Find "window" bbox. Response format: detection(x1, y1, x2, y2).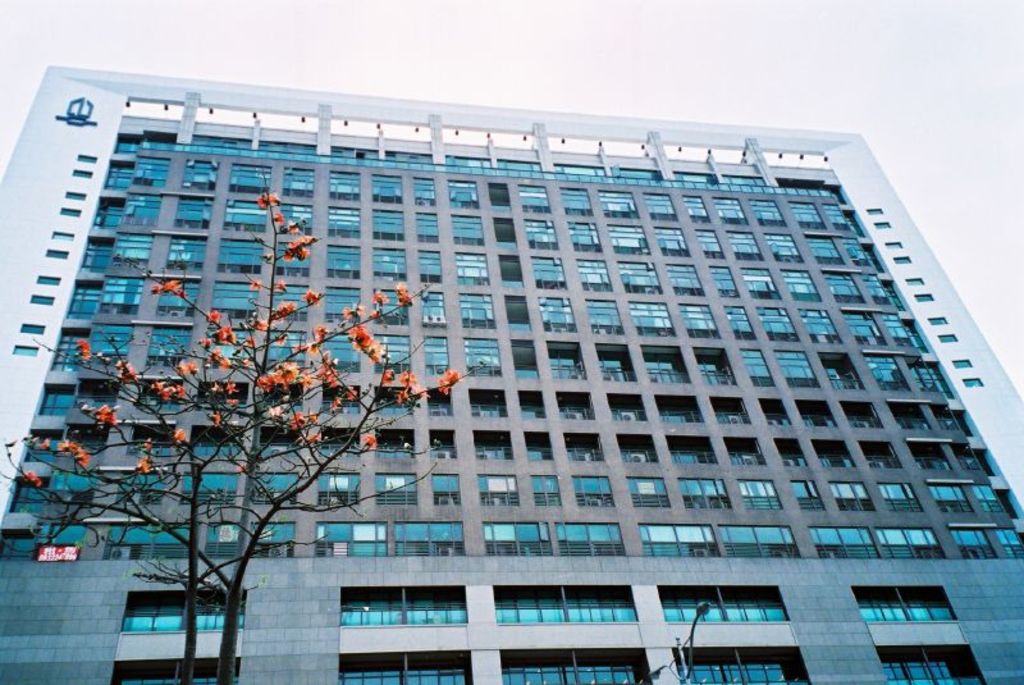
detection(804, 310, 838, 342).
